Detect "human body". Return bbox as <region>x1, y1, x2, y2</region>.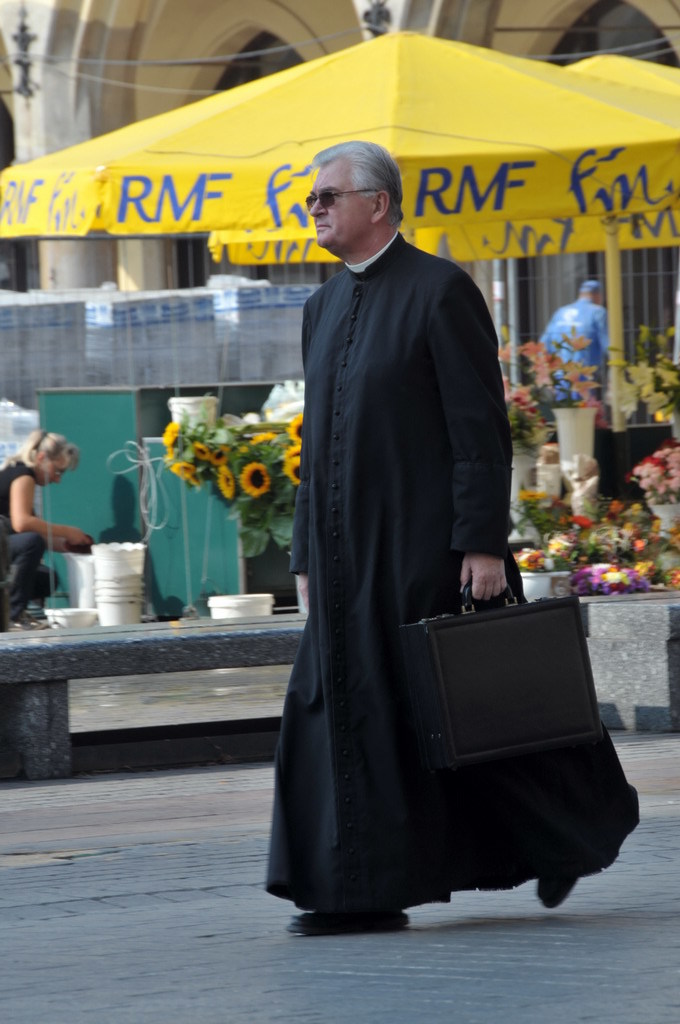
<region>539, 290, 621, 411</region>.
